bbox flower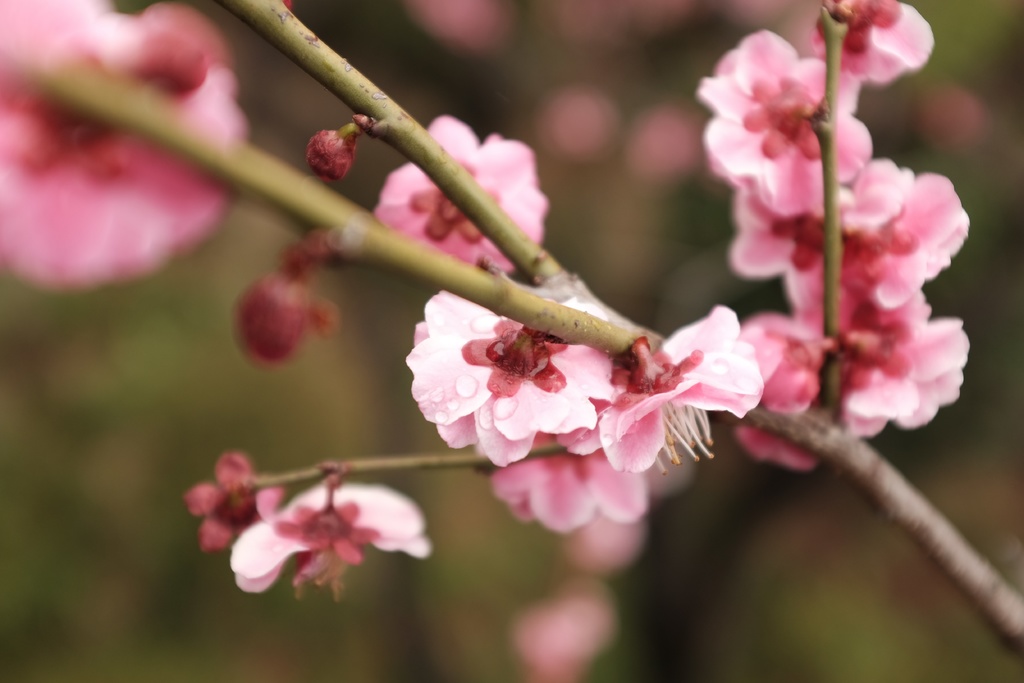
<region>375, 112, 551, 267</region>
